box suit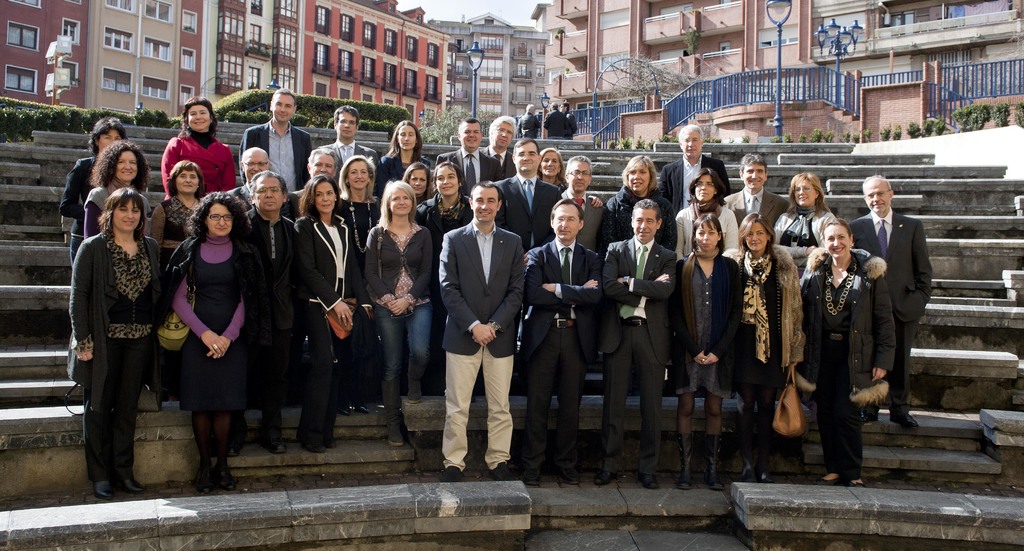
crop(524, 234, 602, 470)
